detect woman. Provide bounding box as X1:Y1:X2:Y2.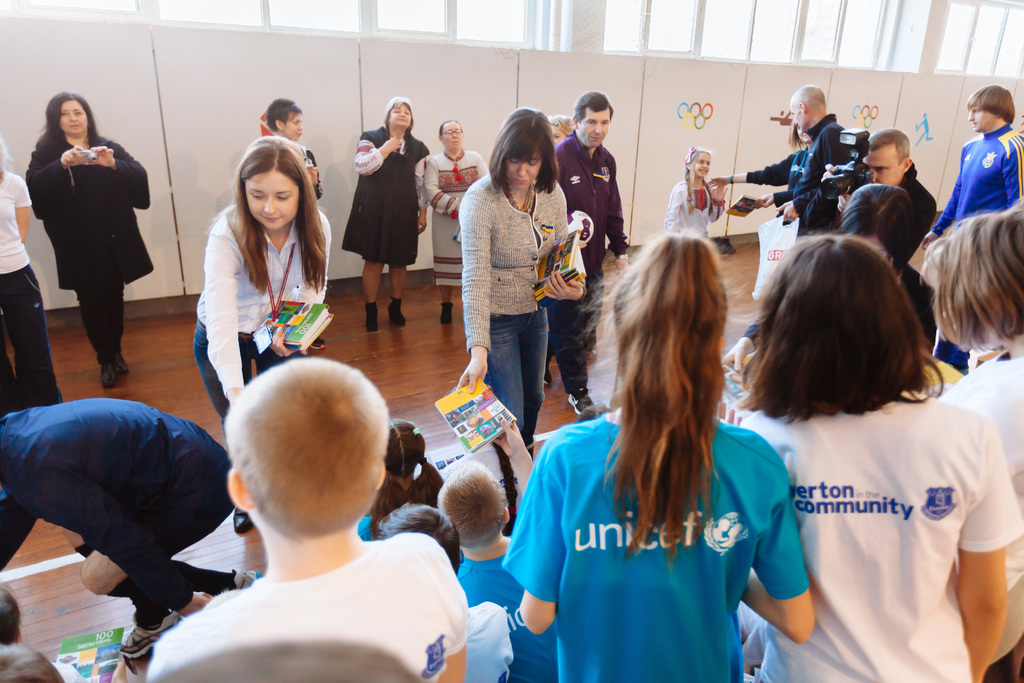
735:235:1021:682.
